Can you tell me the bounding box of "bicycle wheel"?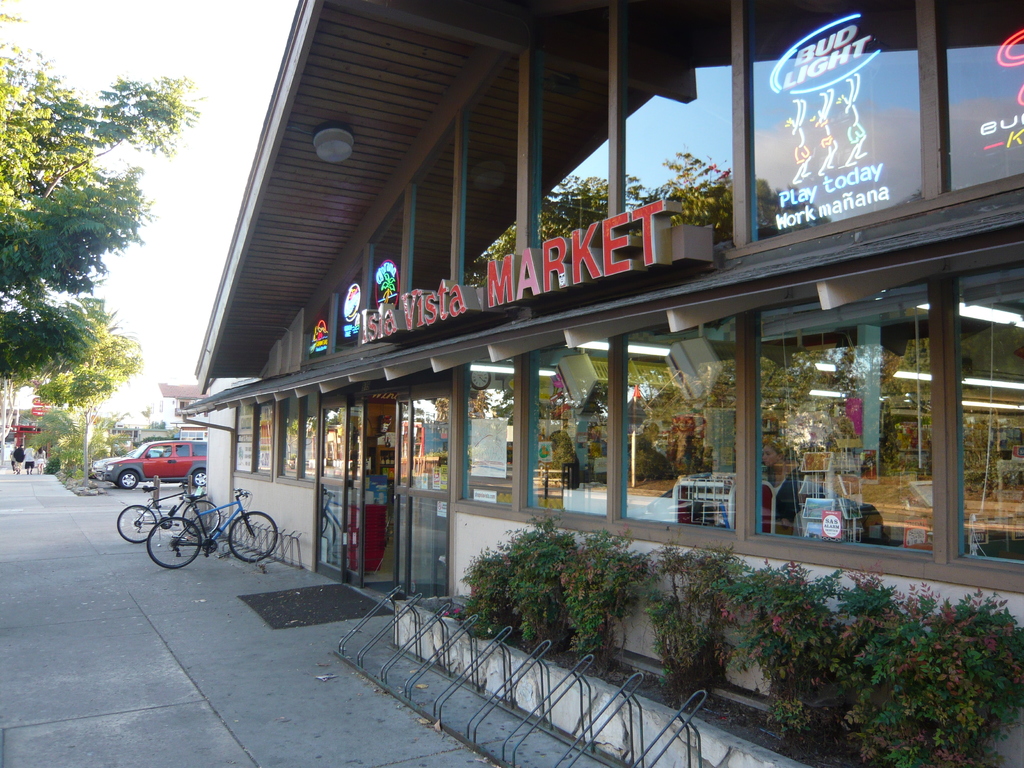
116,507,156,540.
